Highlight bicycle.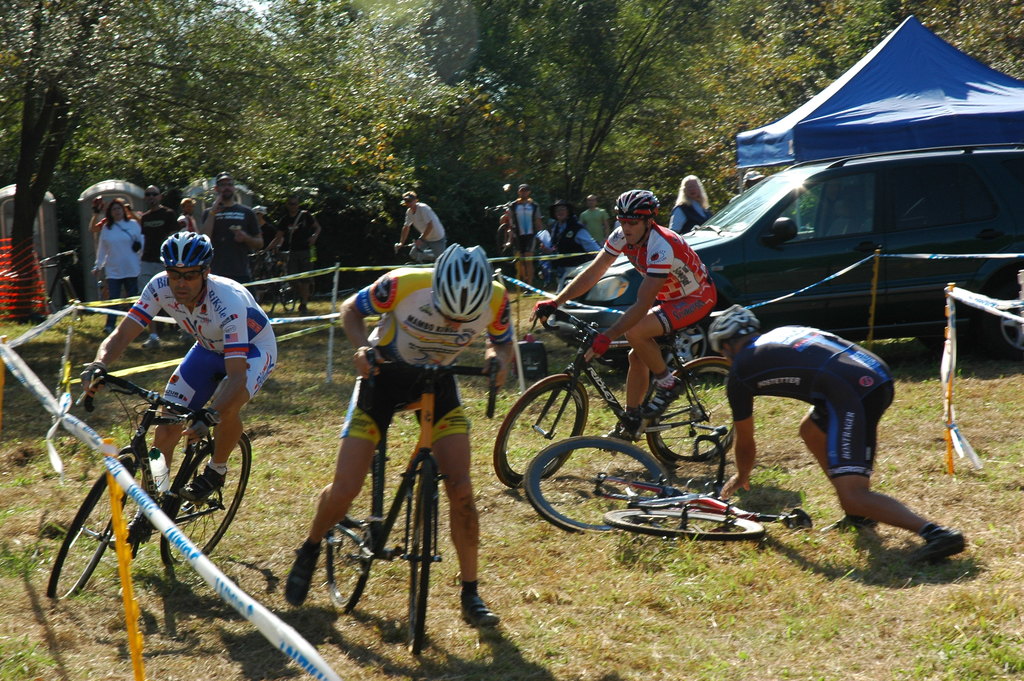
Highlighted region: 486:310:741:502.
